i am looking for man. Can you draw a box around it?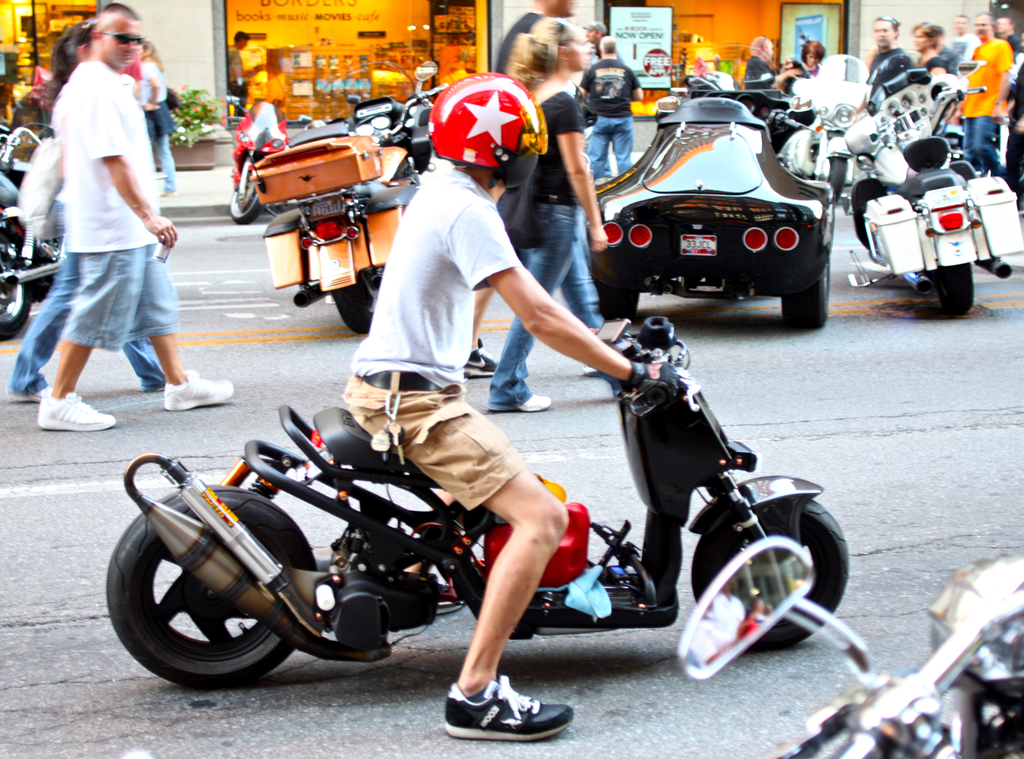
Sure, the bounding box is (37,1,234,432).
